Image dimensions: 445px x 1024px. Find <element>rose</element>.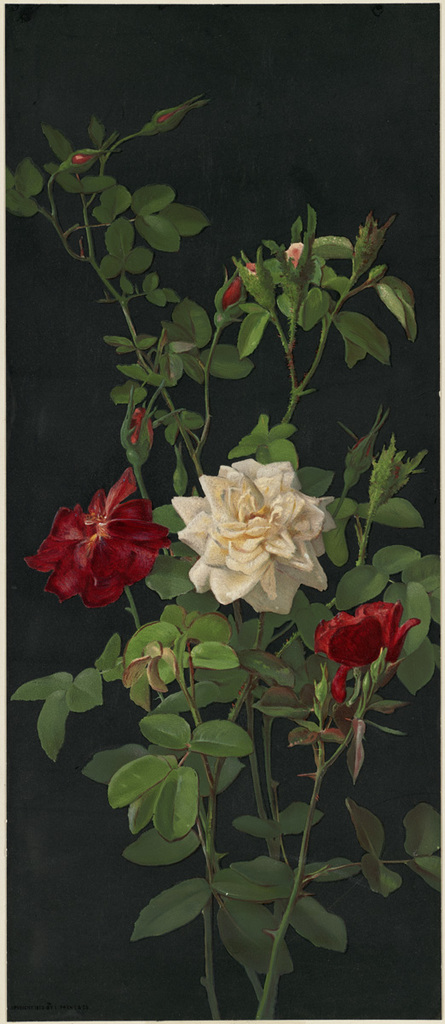
[310,603,416,703].
